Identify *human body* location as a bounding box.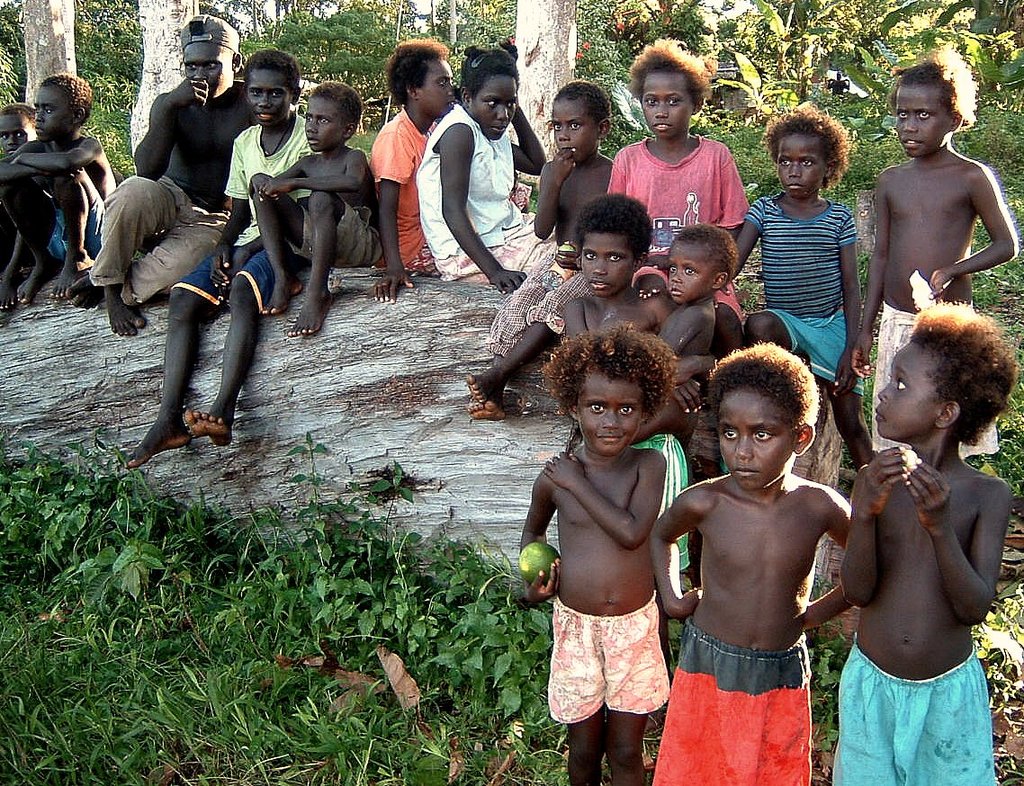
x1=643, y1=474, x2=867, y2=781.
